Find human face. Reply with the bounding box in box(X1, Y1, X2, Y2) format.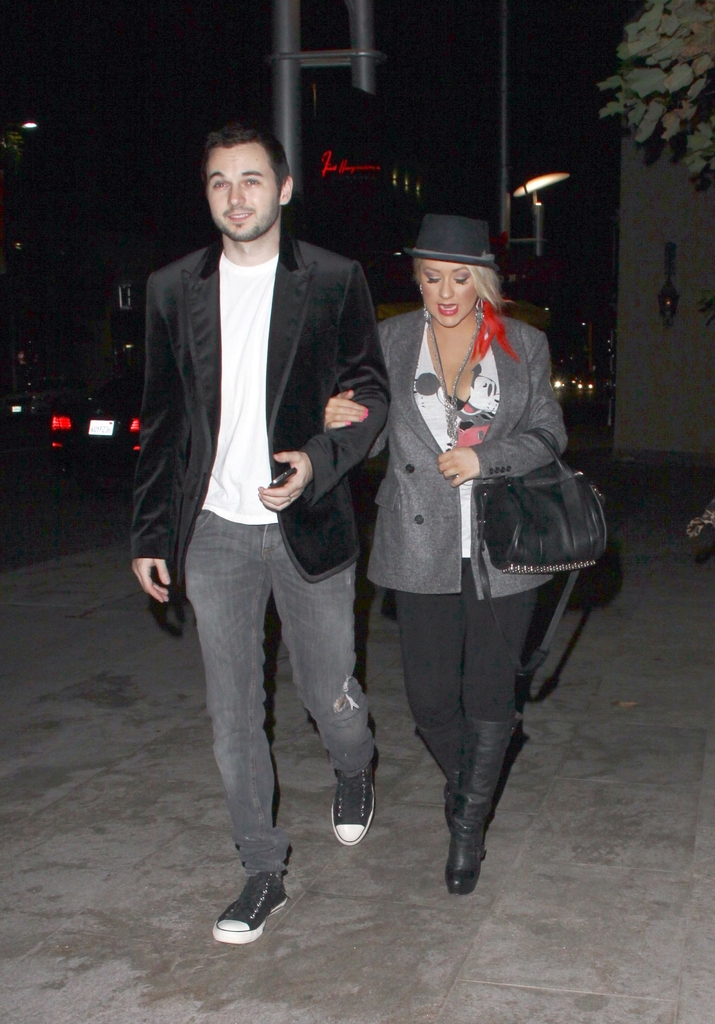
box(204, 145, 278, 239).
